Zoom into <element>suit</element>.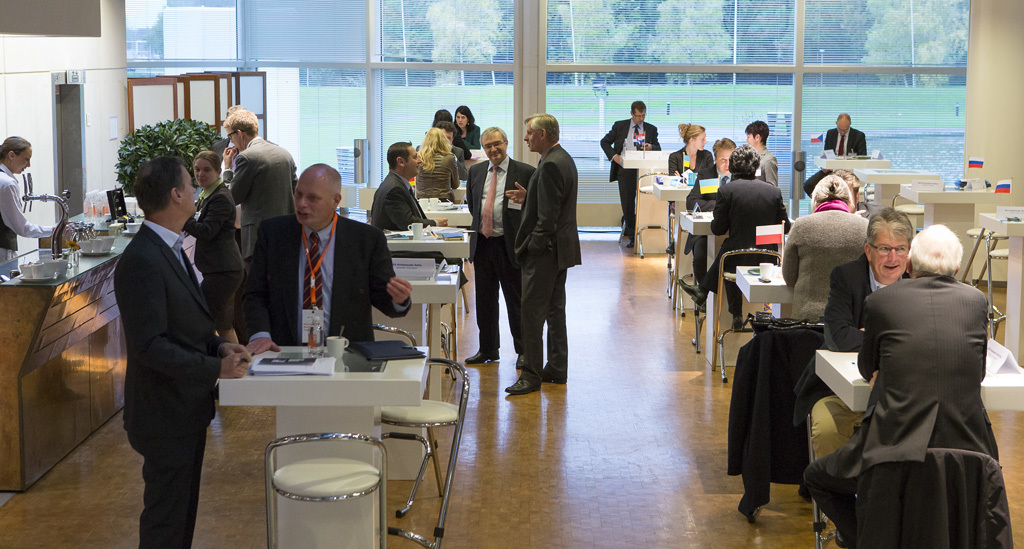
Zoom target: [368, 173, 438, 263].
